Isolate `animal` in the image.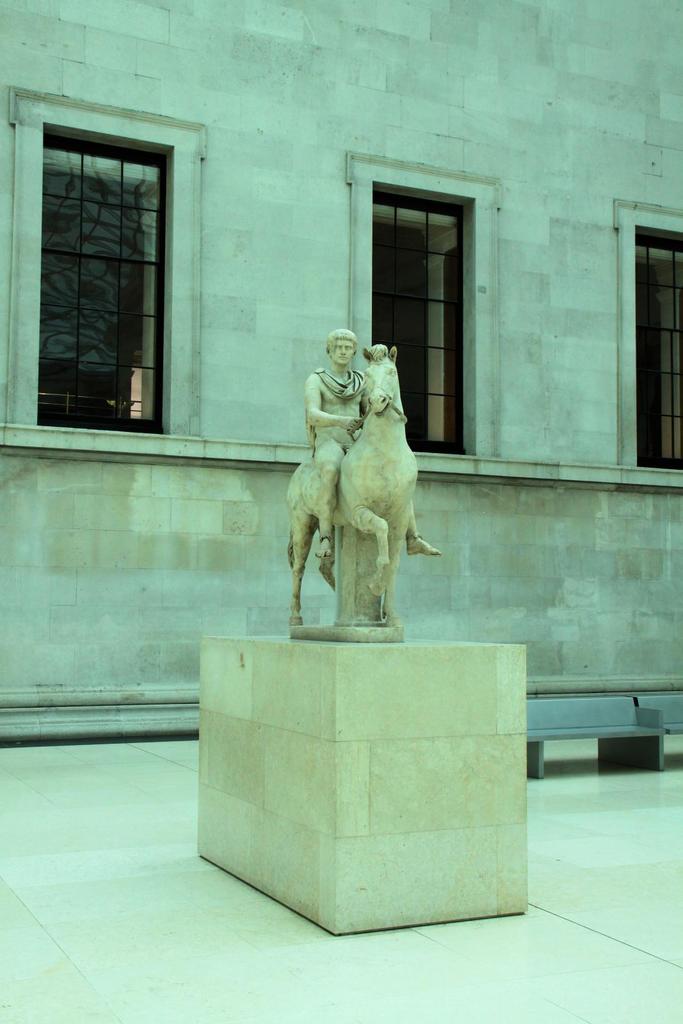
Isolated region: Rect(330, 335, 418, 633).
